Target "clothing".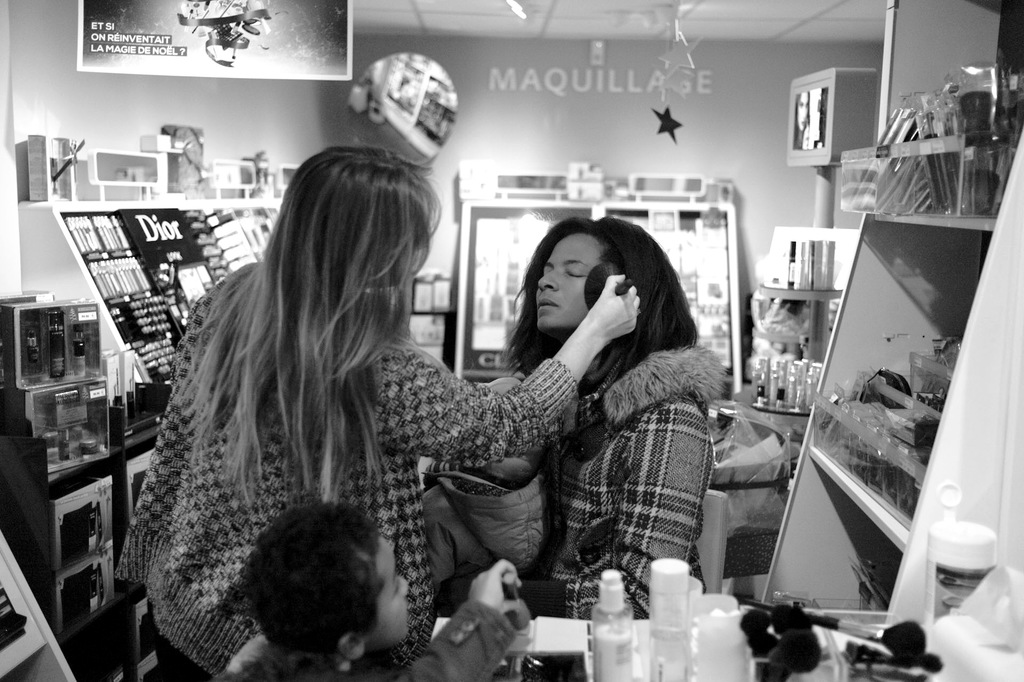
Target region: [left=111, top=259, right=582, bottom=681].
